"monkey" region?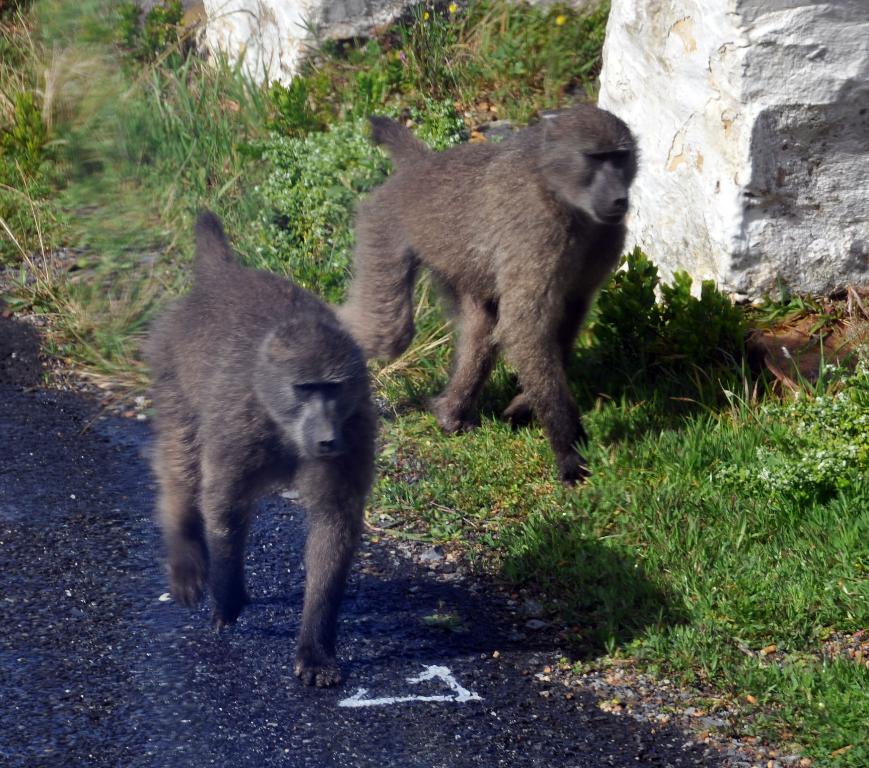
region(149, 211, 388, 695)
